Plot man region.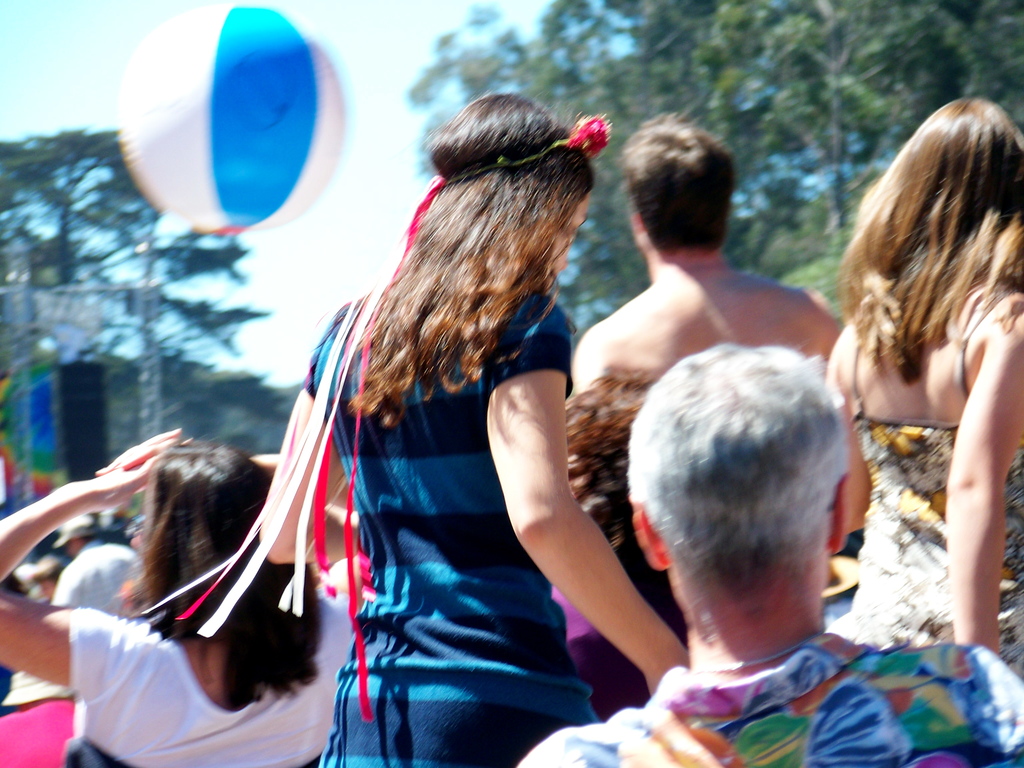
Plotted at l=571, t=108, r=849, b=393.
